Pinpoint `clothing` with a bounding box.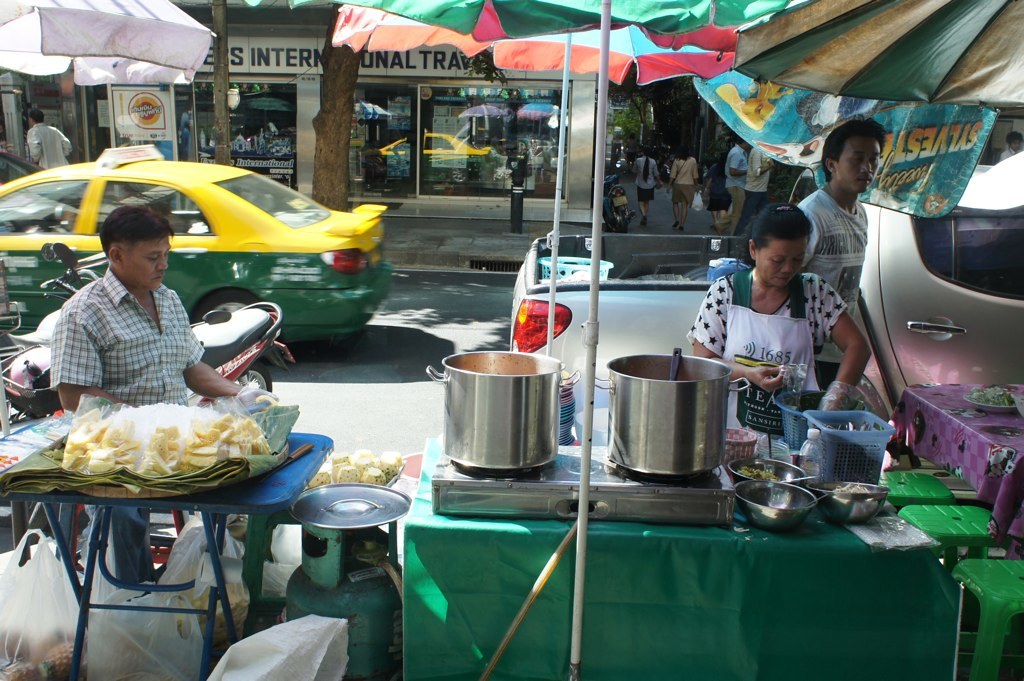
794, 186, 868, 389.
